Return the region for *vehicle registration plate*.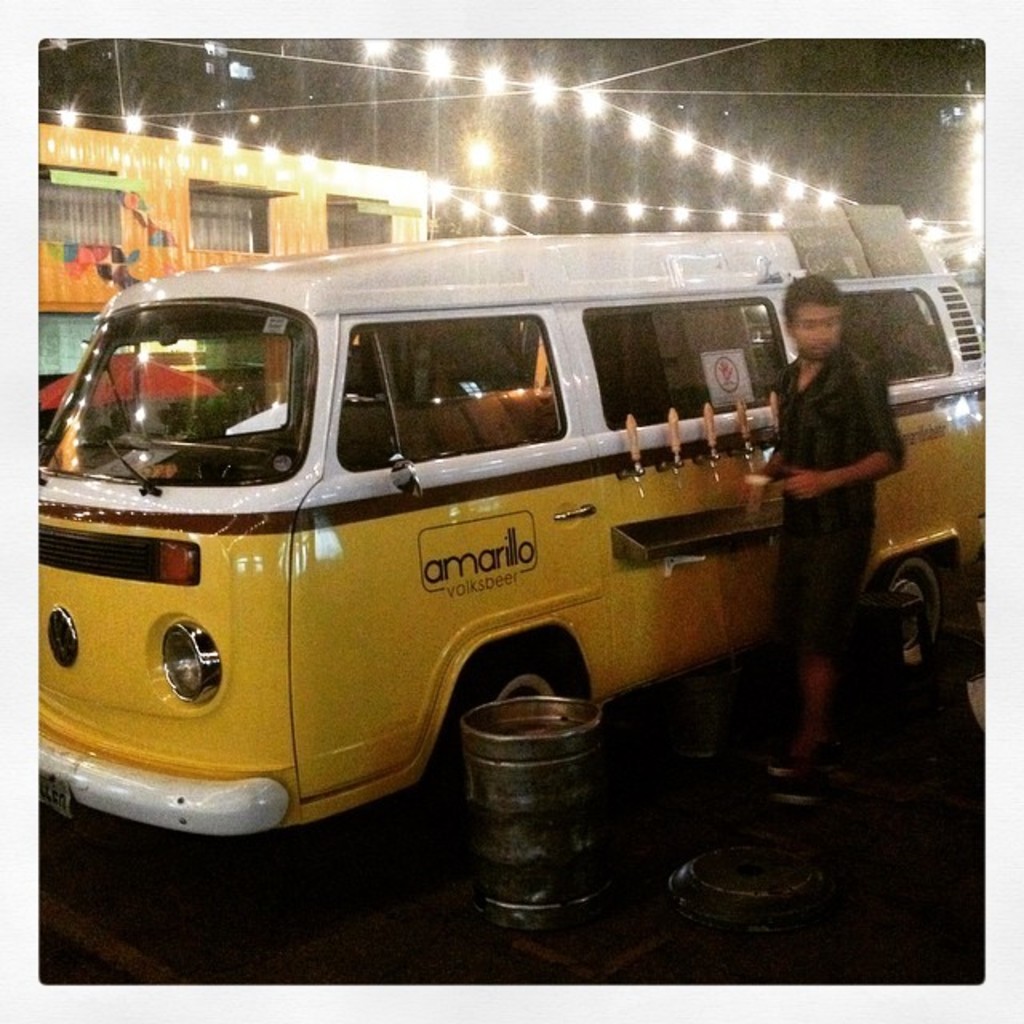
<region>37, 774, 74, 811</region>.
